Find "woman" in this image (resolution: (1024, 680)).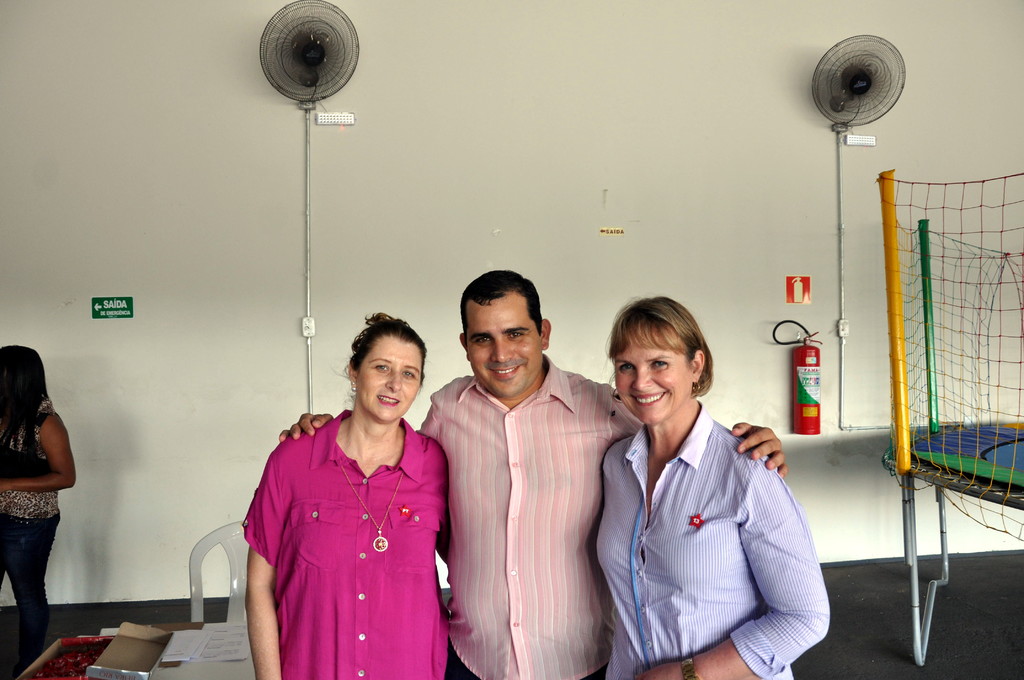
box=[592, 293, 828, 679].
